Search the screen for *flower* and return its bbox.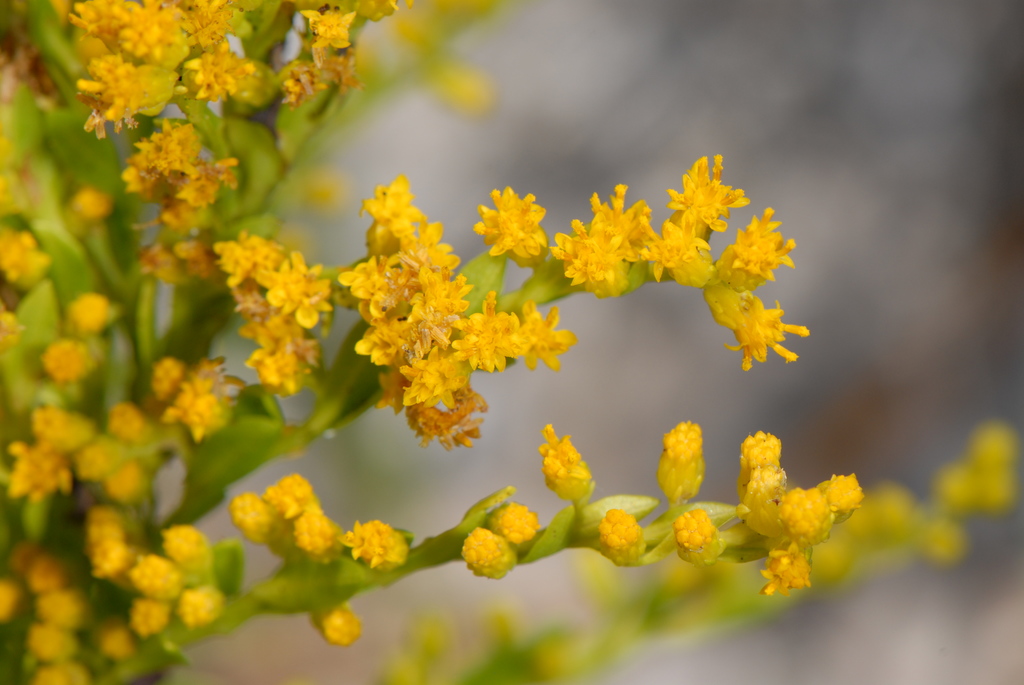
Found: pyautogui.locateOnScreen(659, 418, 724, 510).
